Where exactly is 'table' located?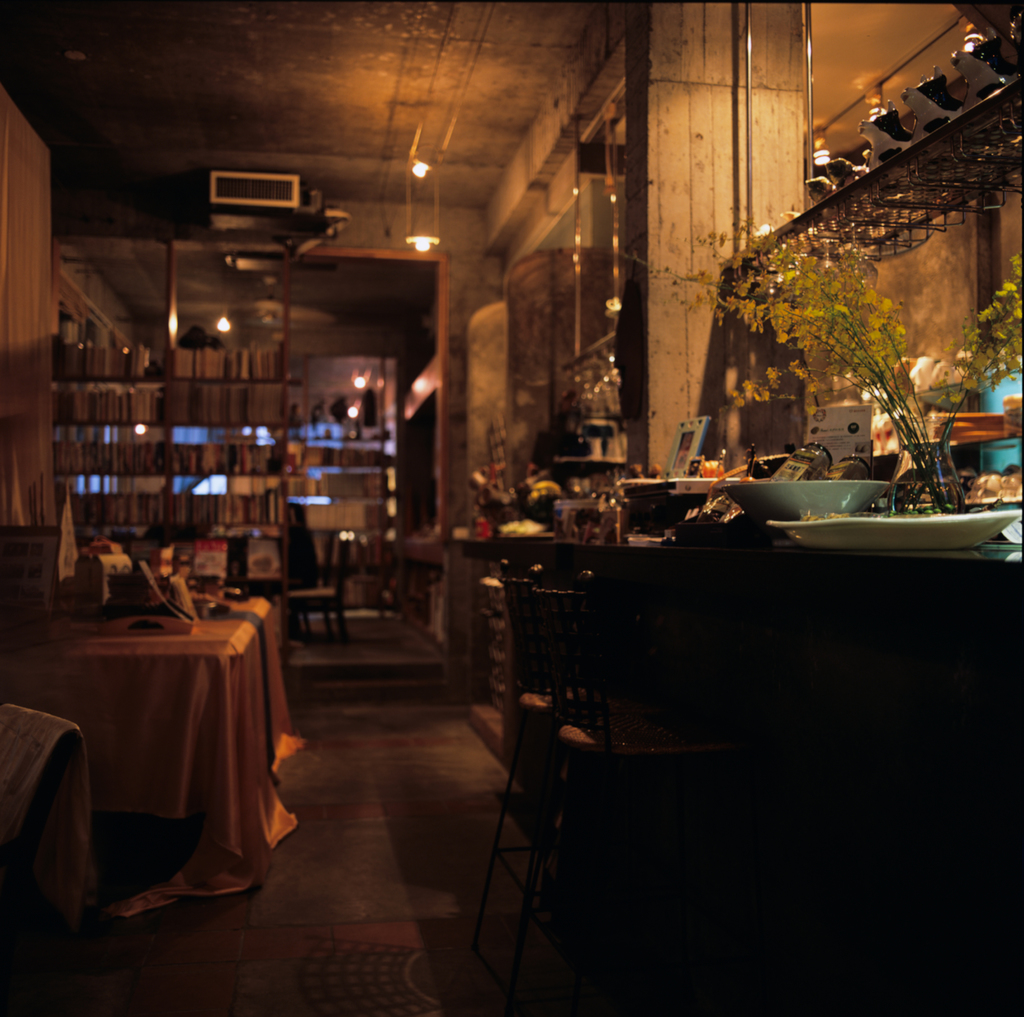
Its bounding box is <box>29,587,294,886</box>.
